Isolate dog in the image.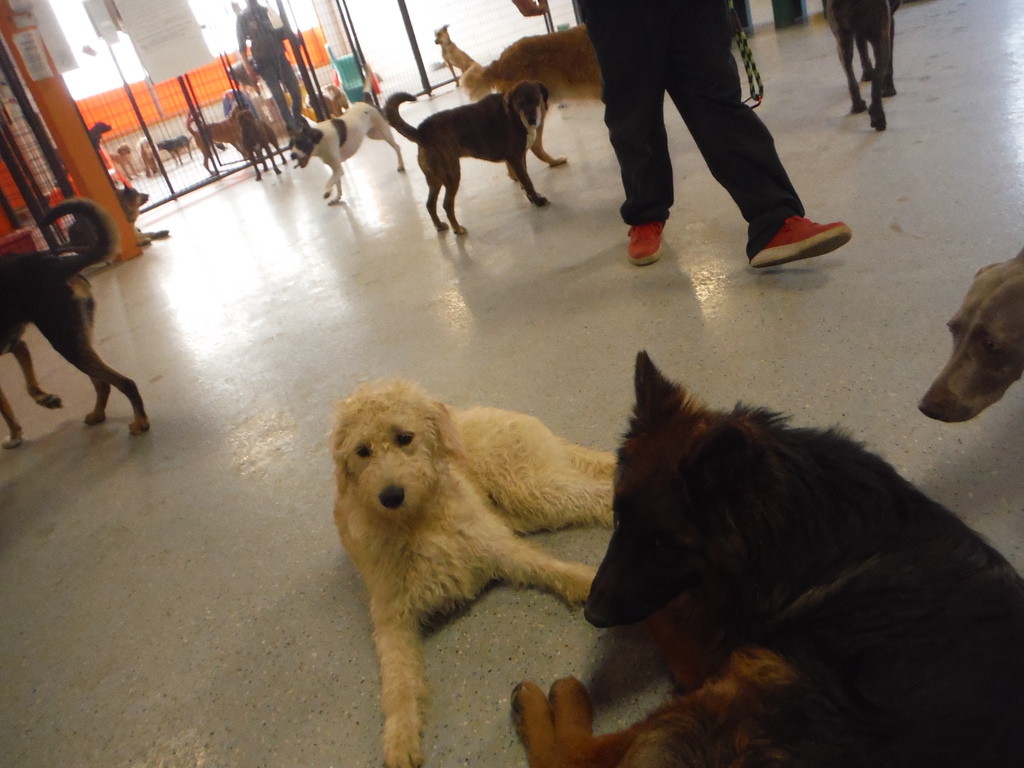
Isolated region: <box>820,0,901,132</box>.
